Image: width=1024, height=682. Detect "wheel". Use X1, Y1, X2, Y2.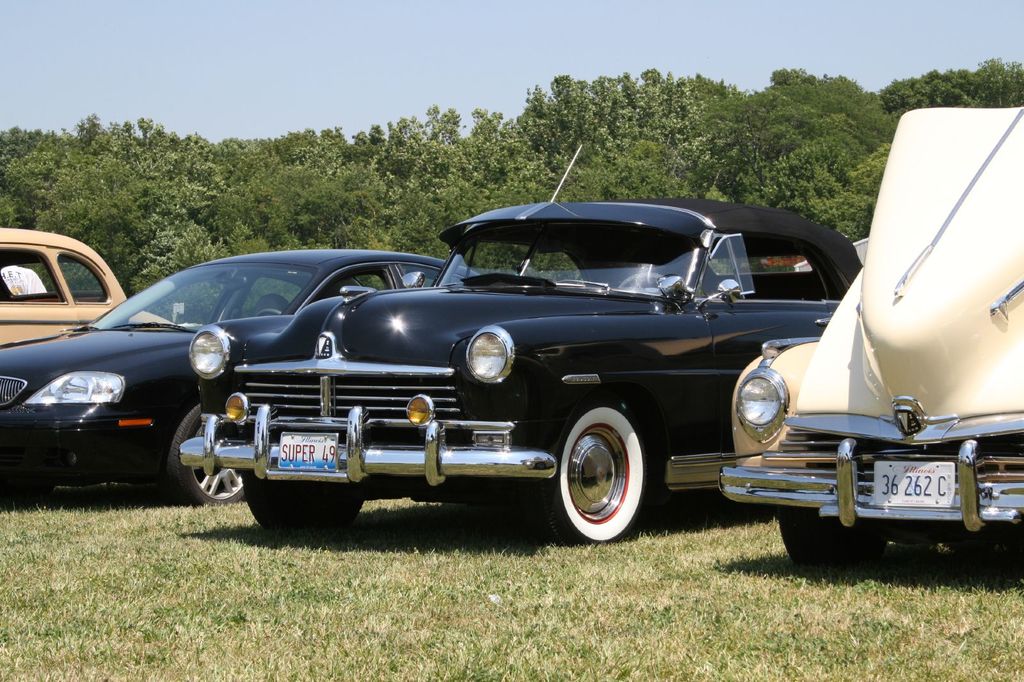
243, 472, 364, 534.
